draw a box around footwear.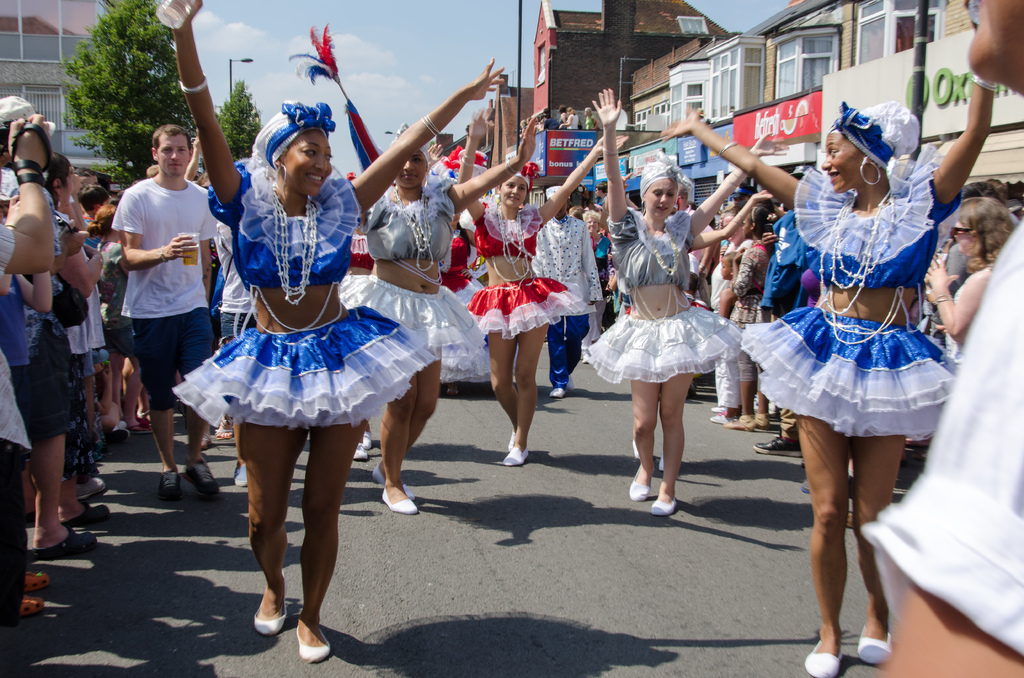
[634,439,640,460].
